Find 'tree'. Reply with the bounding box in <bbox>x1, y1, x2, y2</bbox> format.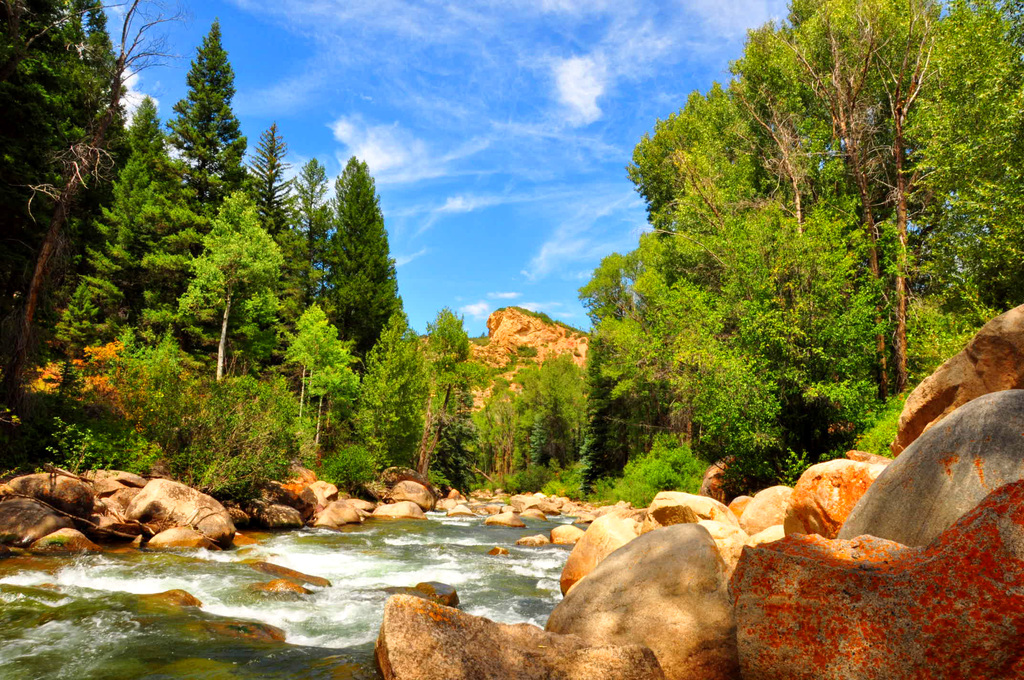
<bbox>0, 0, 591, 538</bbox>.
